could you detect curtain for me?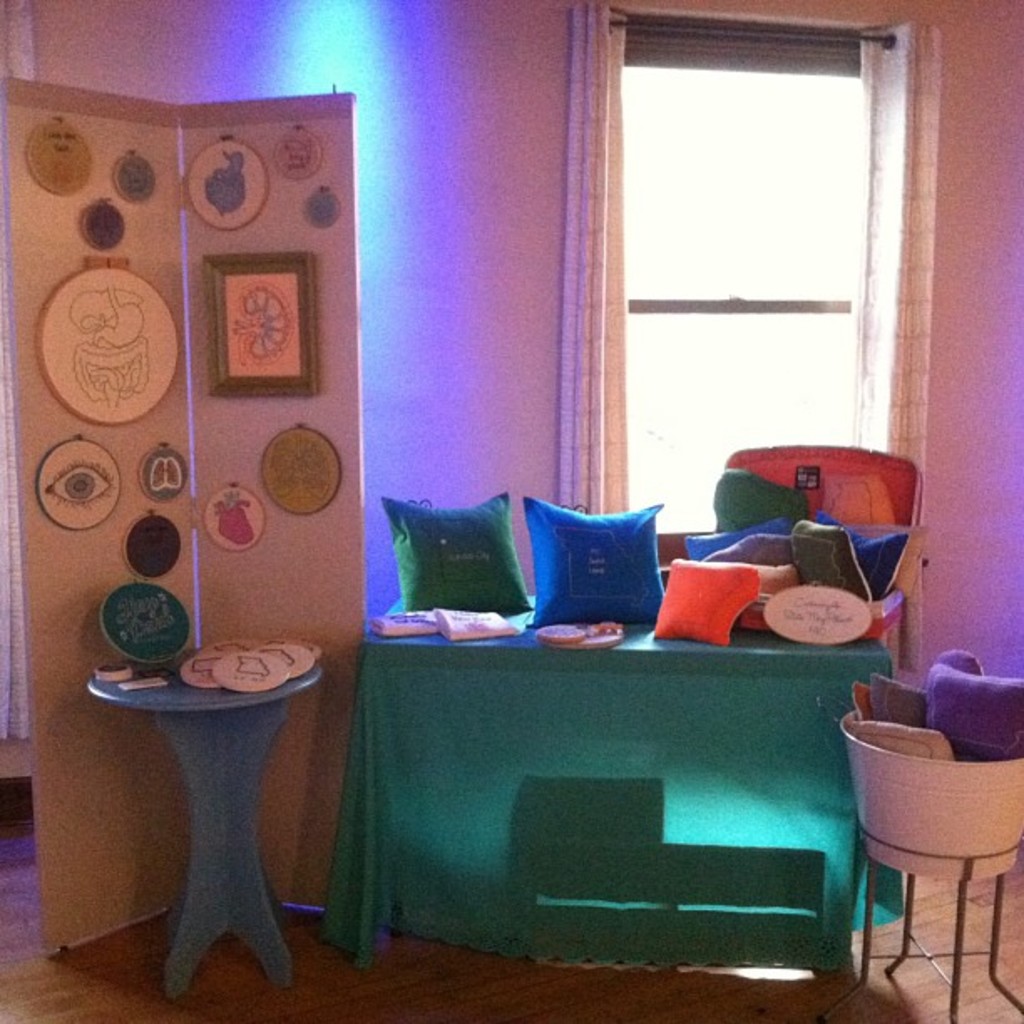
Detection result: x1=559, y1=12, x2=626, y2=504.
